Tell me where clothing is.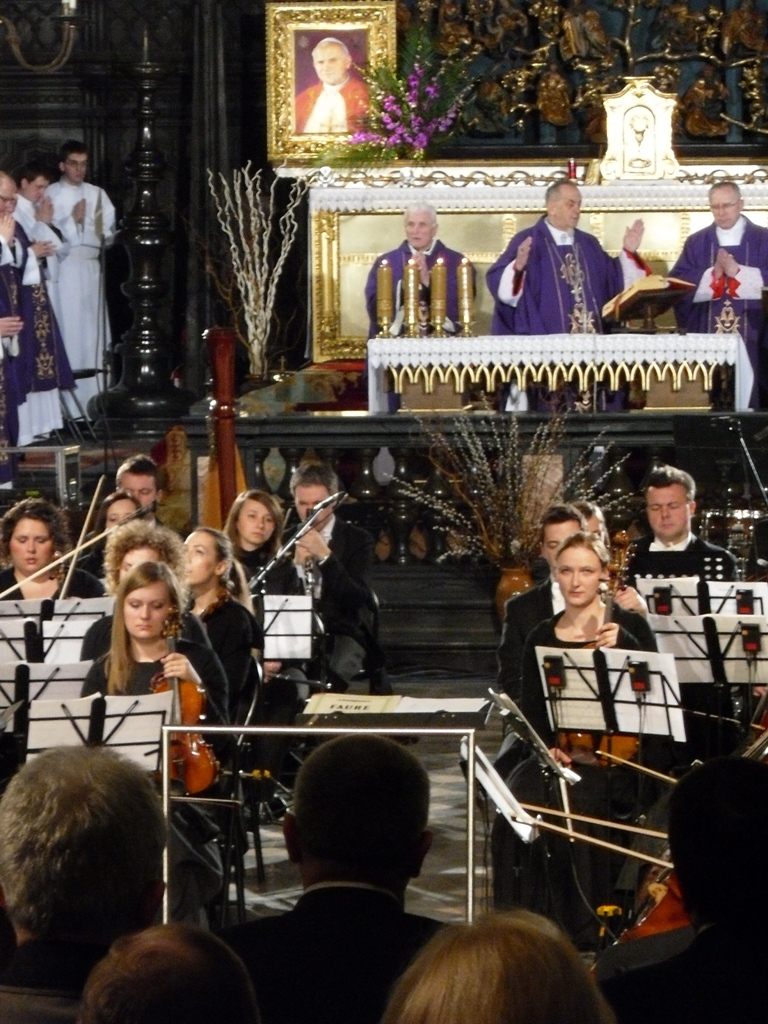
clothing is at [x1=369, y1=248, x2=468, y2=335].
